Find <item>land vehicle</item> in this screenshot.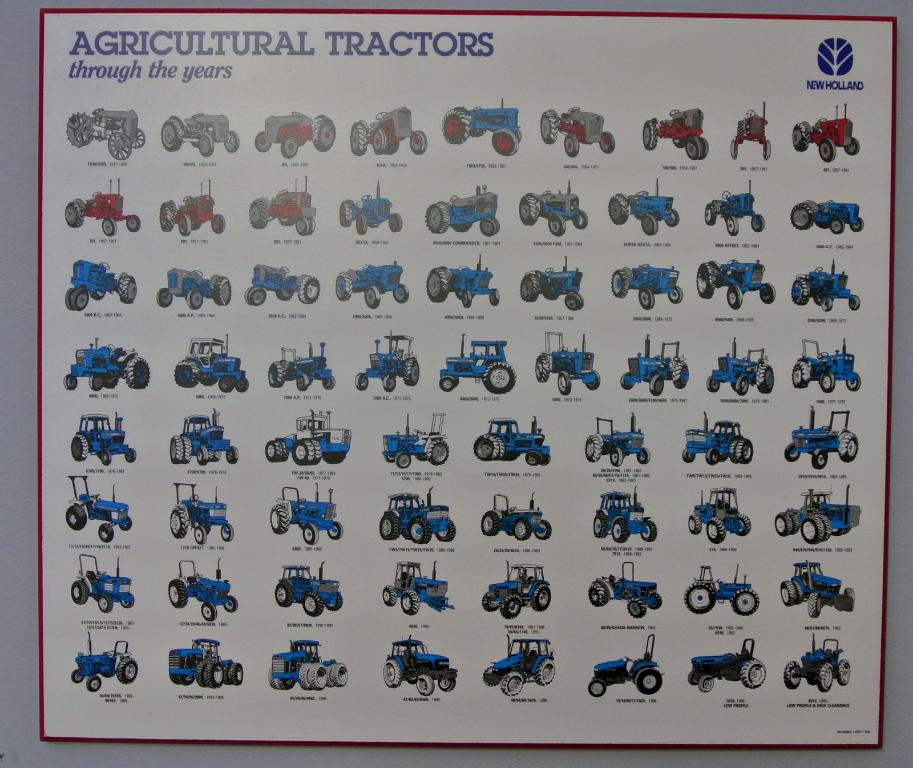
The bounding box for <item>land vehicle</item> is box=[785, 407, 856, 470].
